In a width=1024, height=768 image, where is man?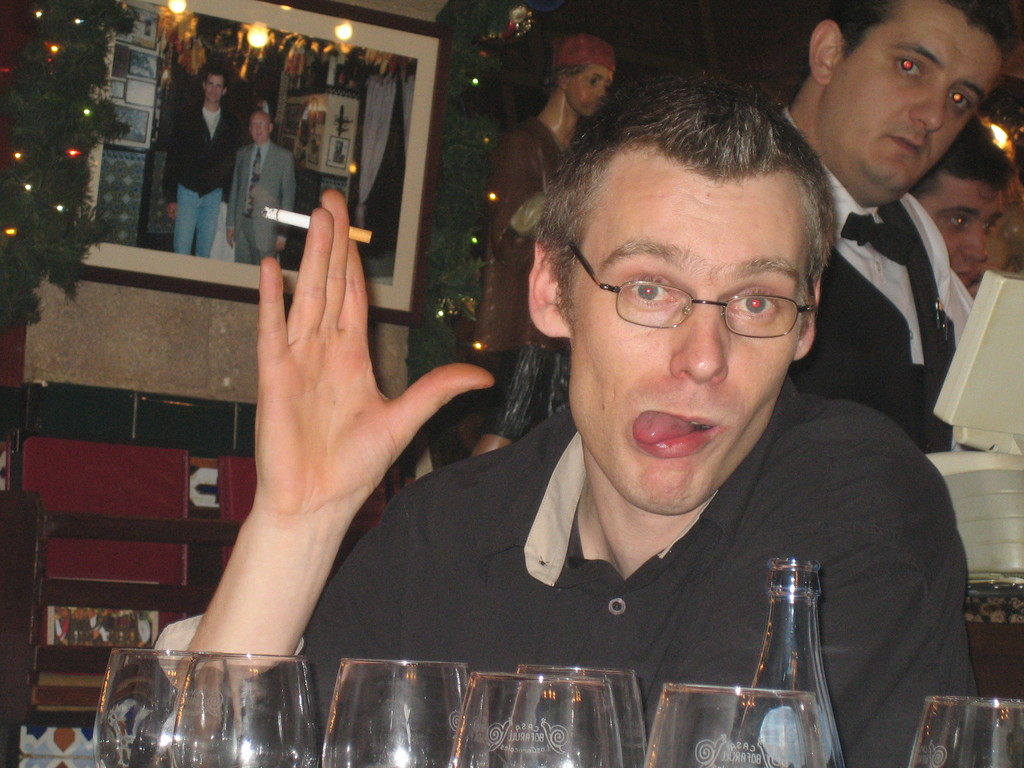
BBox(221, 101, 293, 265).
